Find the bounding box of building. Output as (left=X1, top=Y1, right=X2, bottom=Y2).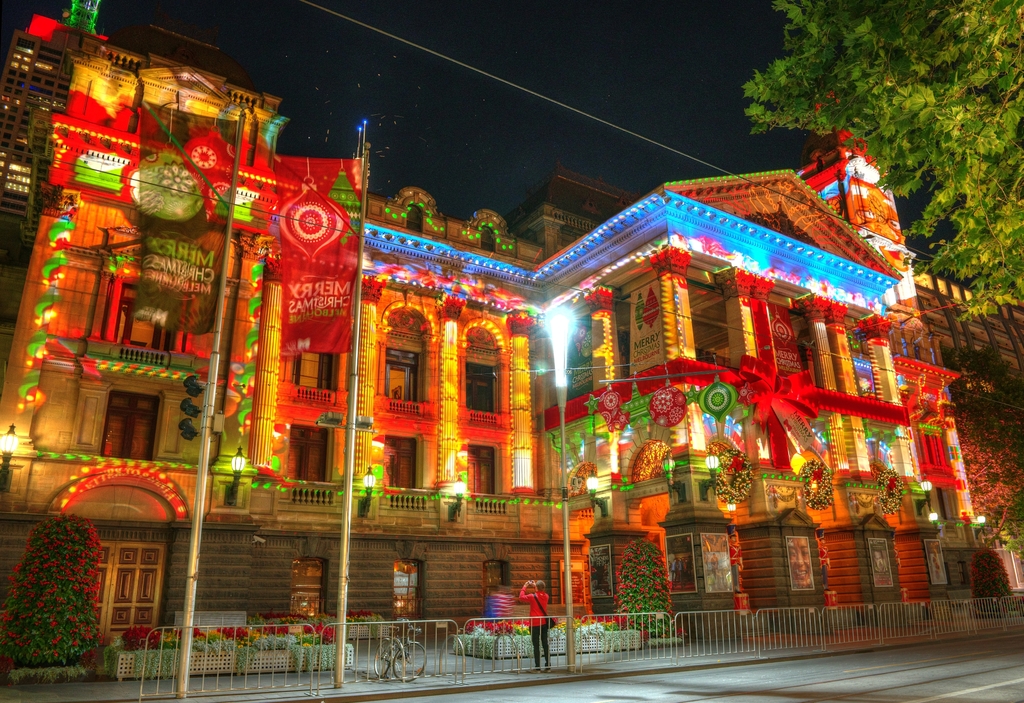
(left=0, top=62, right=985, bottom=681).
